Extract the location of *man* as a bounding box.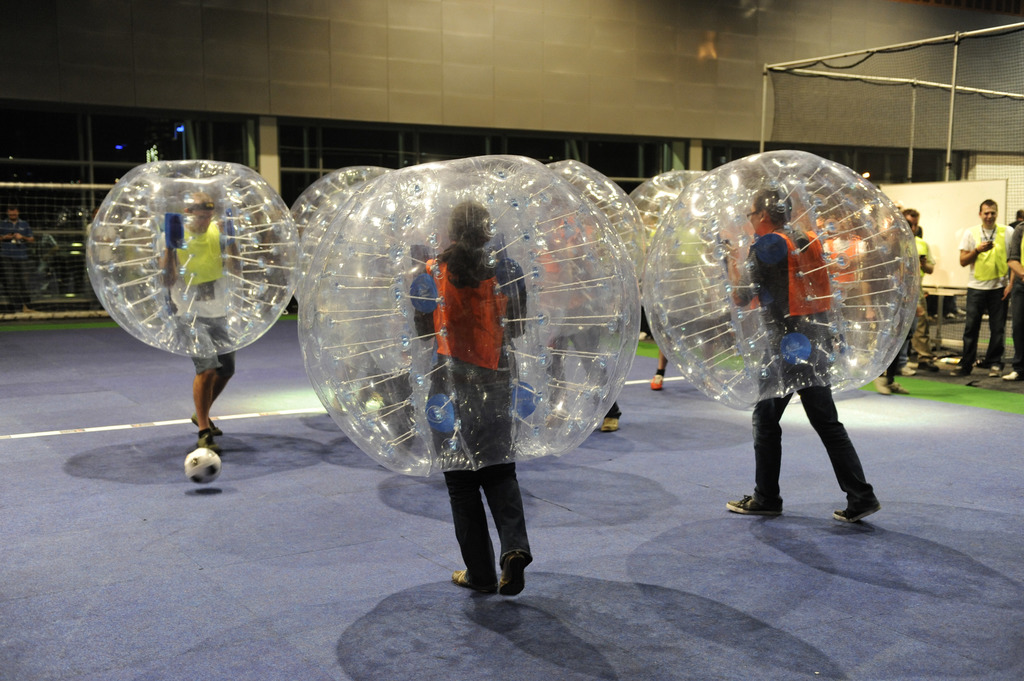
region(716, 188, 897, 527).
